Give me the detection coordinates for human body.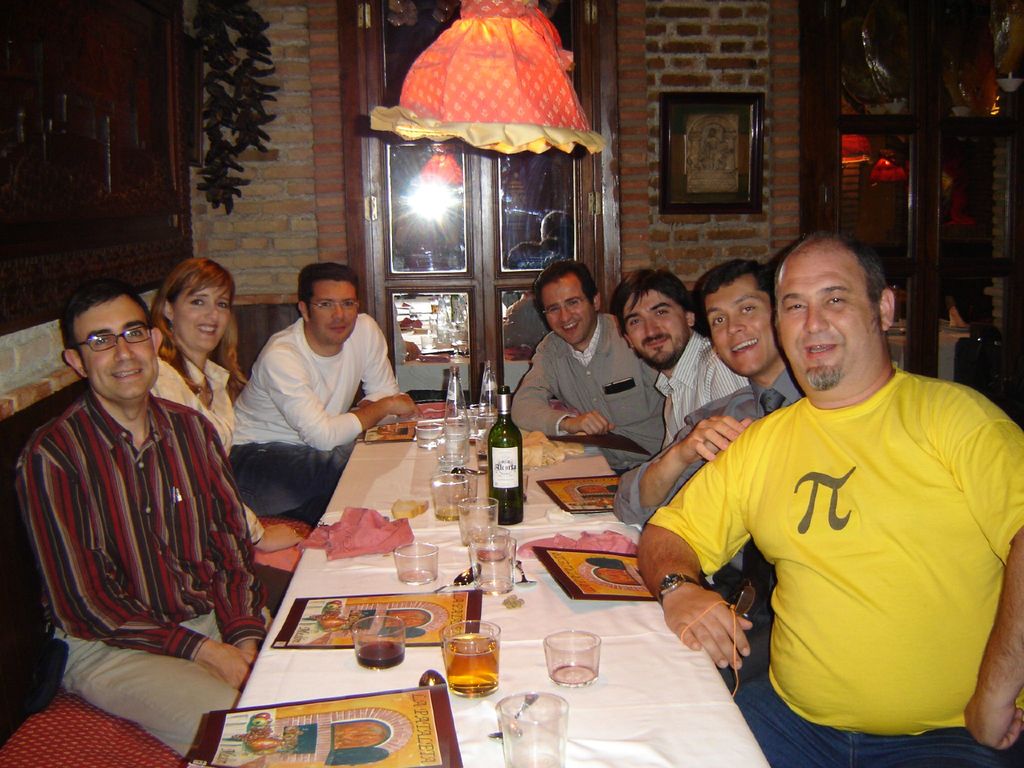
[223, 311, 413, 529].
